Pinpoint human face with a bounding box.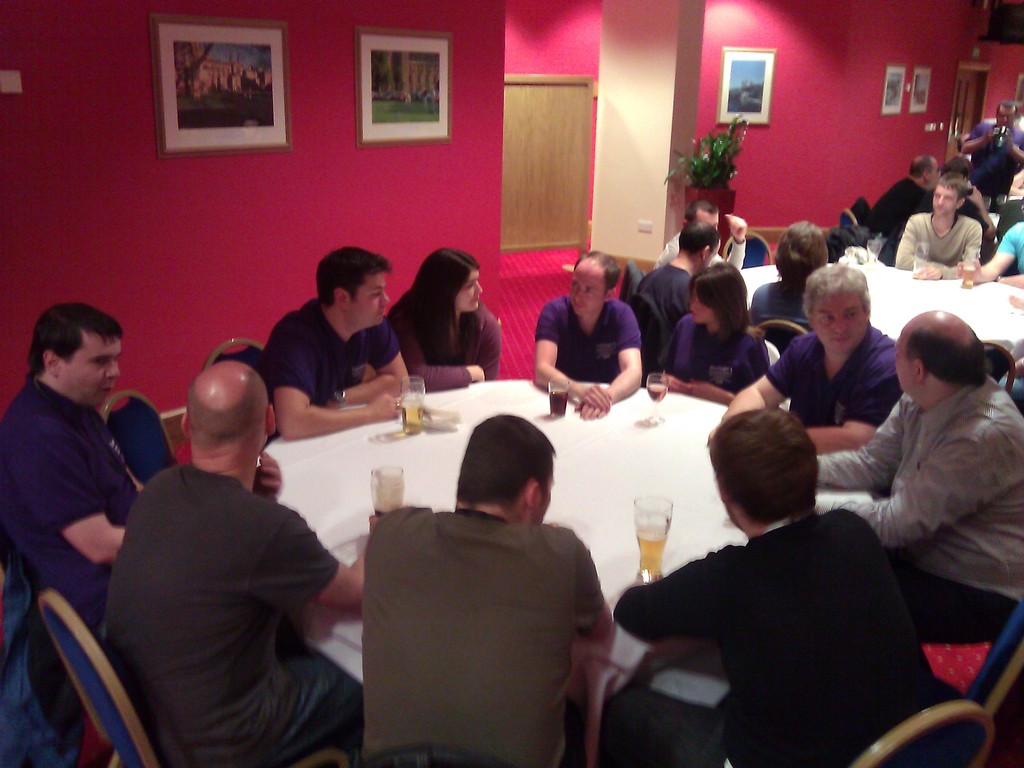
l=996, t=107, r=1018, b=129.
